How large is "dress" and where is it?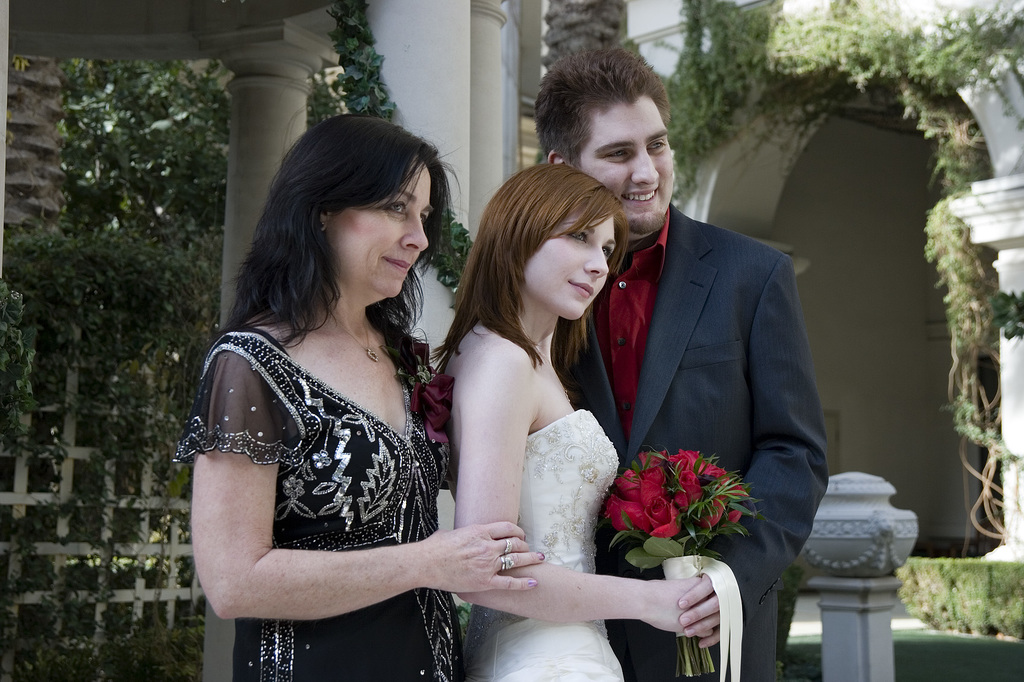
Bounding box: bbox=(175, 329, 467, 681).
